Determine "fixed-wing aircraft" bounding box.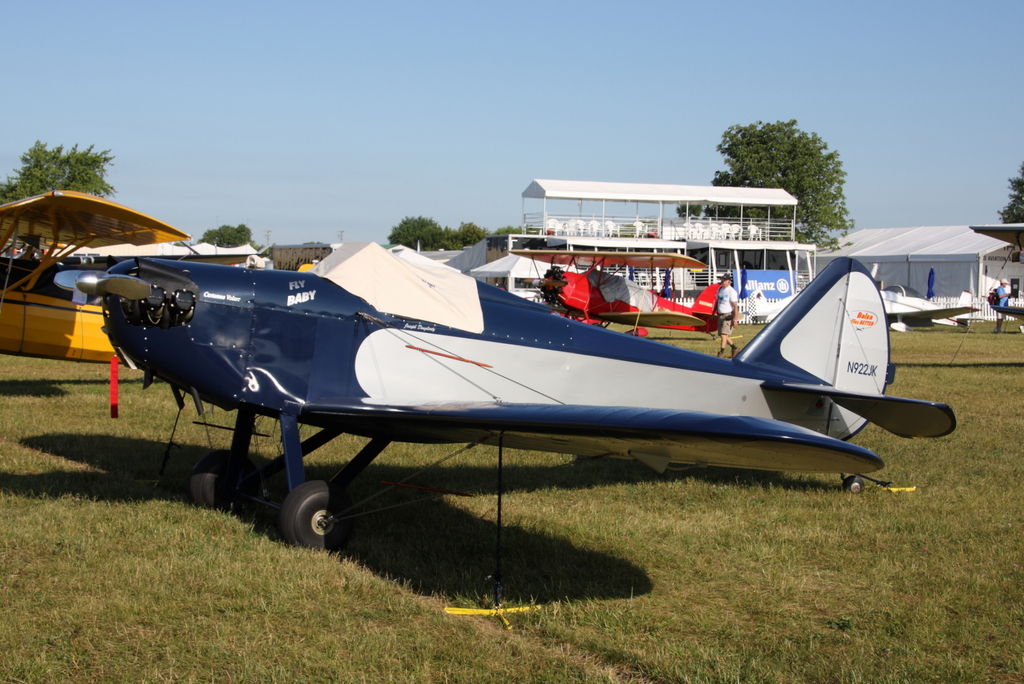
Determined: box=[506, 248, 725, 337].
